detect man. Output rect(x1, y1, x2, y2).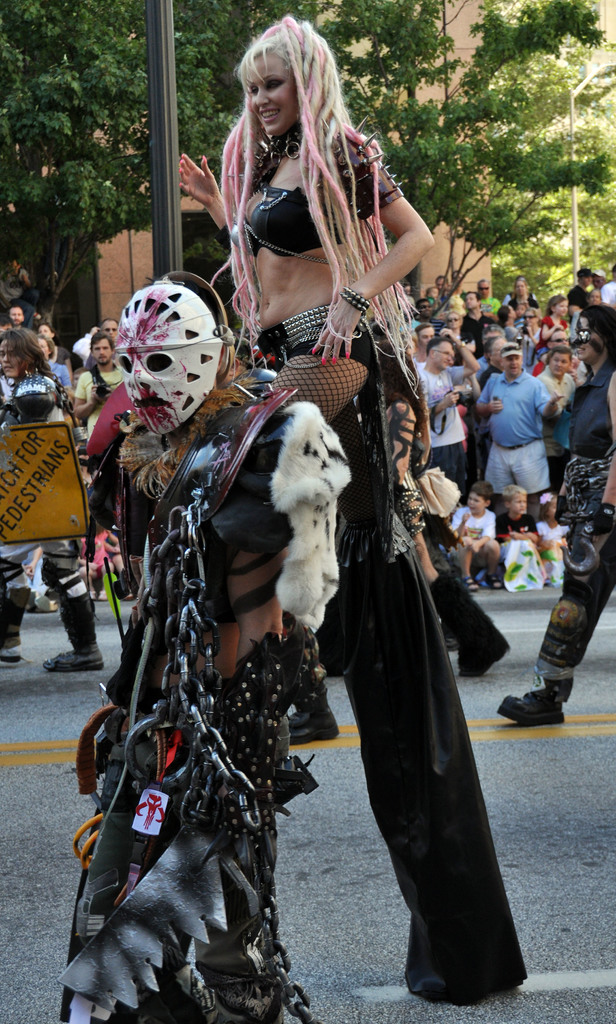
rect(477, 327, 570, 516).
